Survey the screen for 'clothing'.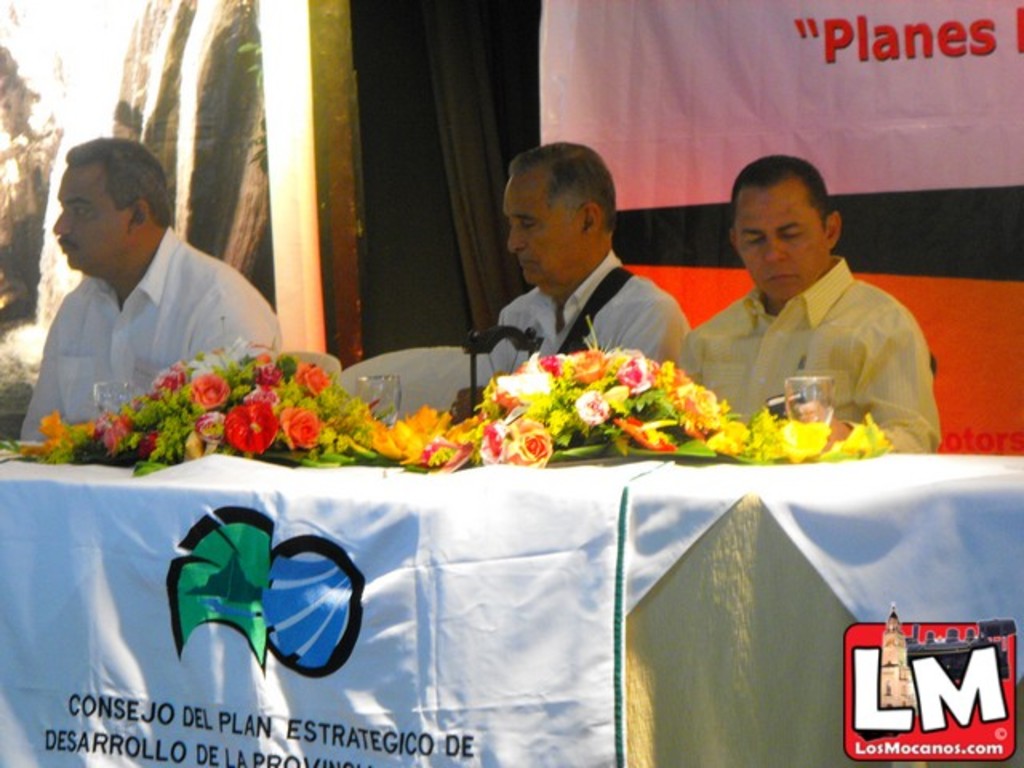
Survey found: 490:245:690:374.
